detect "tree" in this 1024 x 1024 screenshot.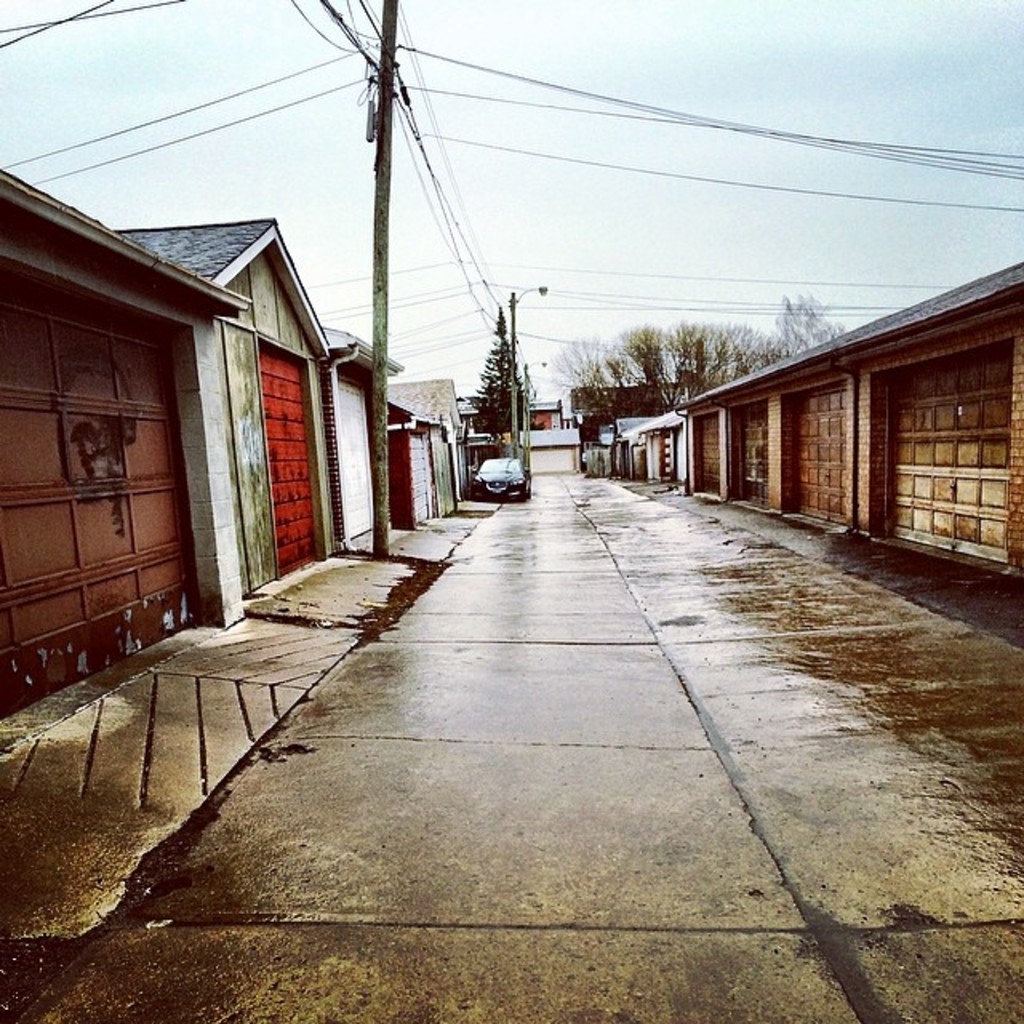
Detection: [578, 317, 776, 434].
